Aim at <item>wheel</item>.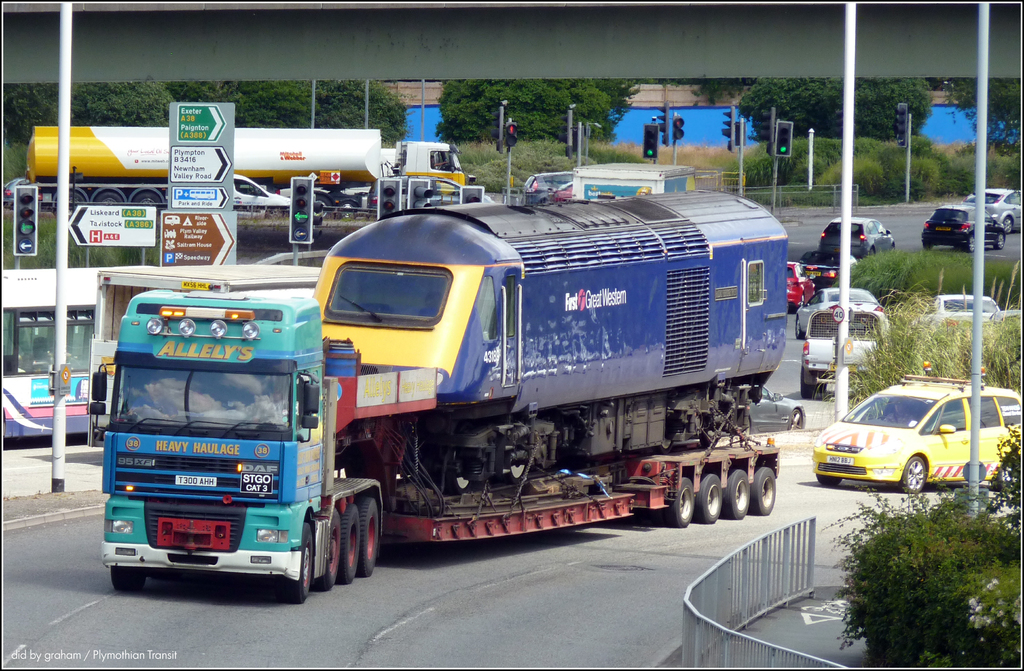
Aimed at {"left": 362, "top": 494, "right": 384, "bottom": 573}.
